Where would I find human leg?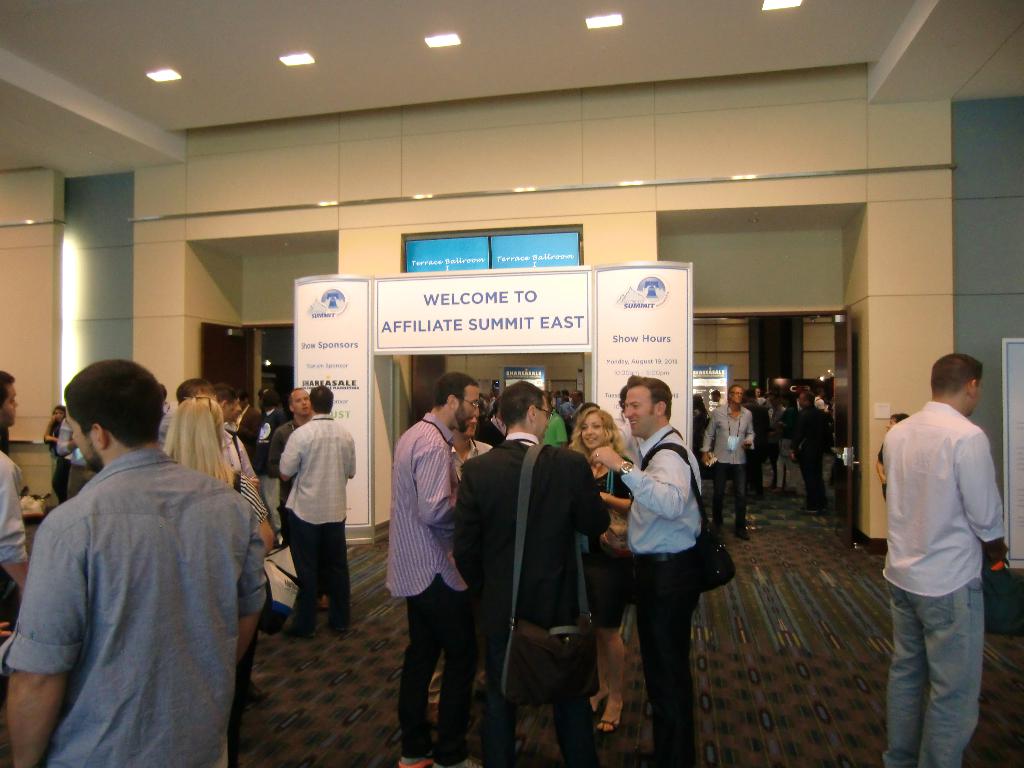
At [593,569,630,736].
